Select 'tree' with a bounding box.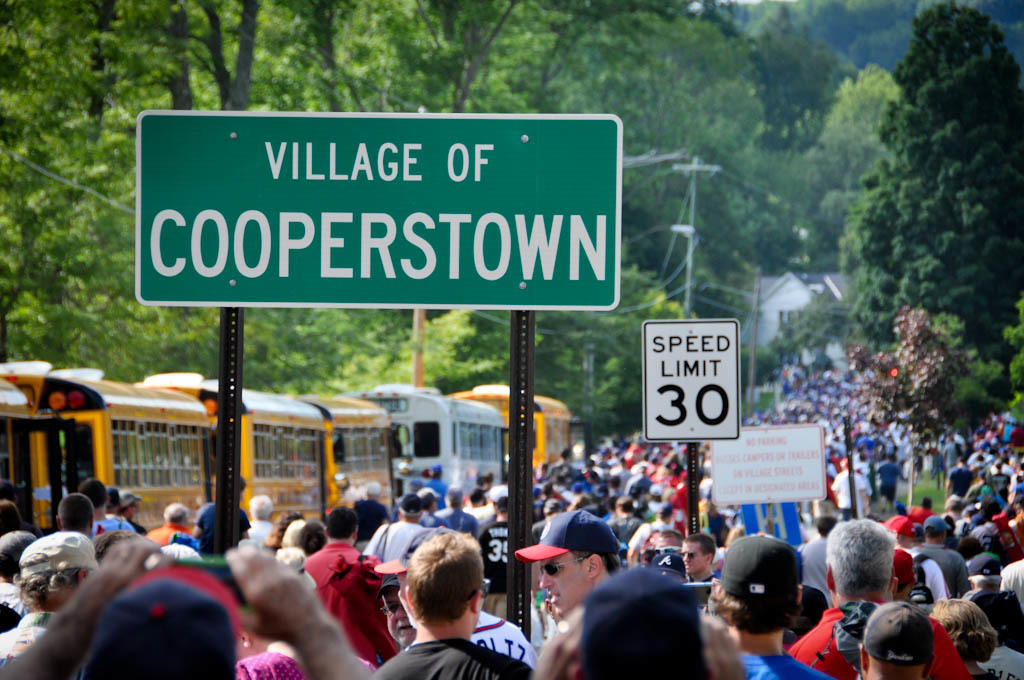
Rect(830, 1, 1009, 437).
